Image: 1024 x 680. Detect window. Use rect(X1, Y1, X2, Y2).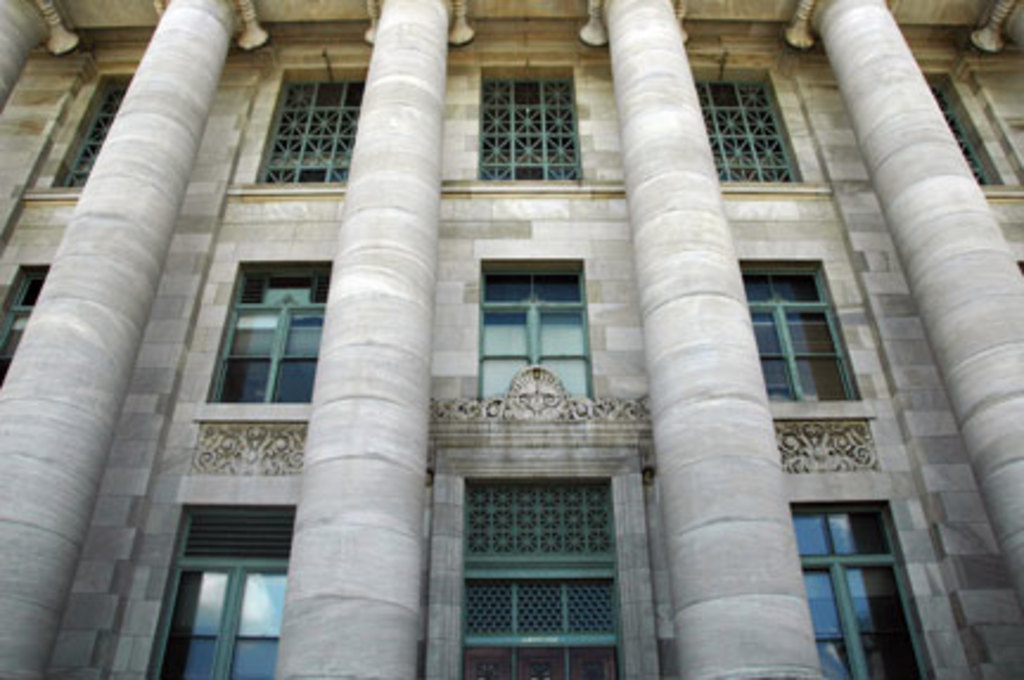
rect(254, 73, 358, 187).
